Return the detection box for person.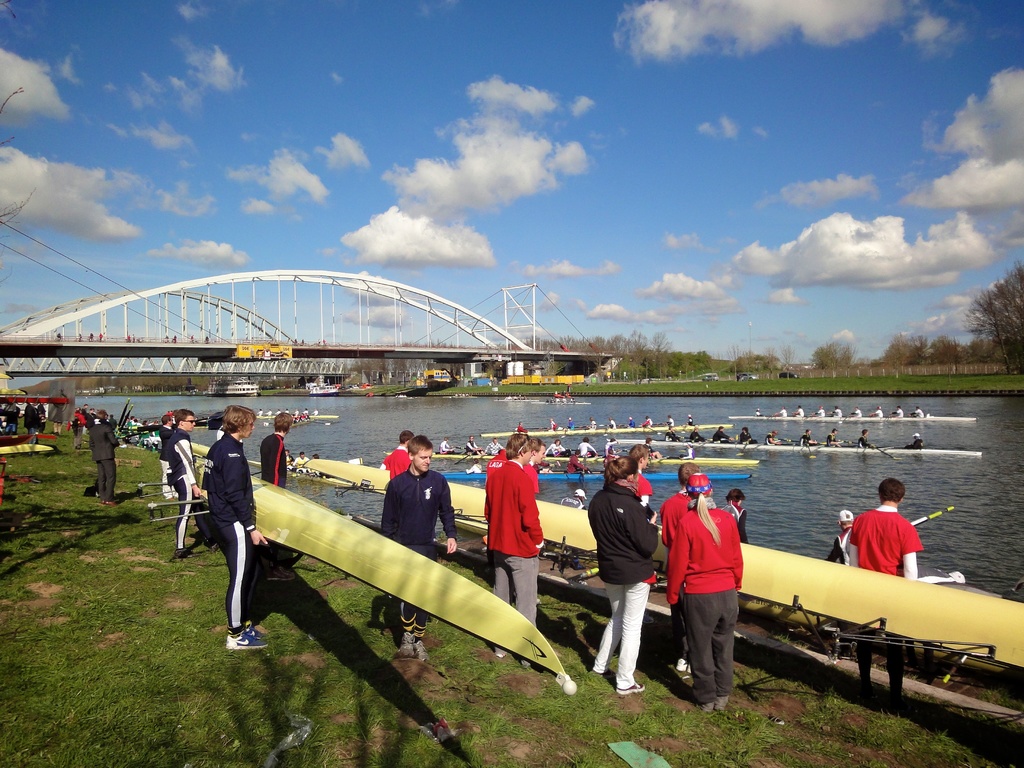
850 406 862 418.
